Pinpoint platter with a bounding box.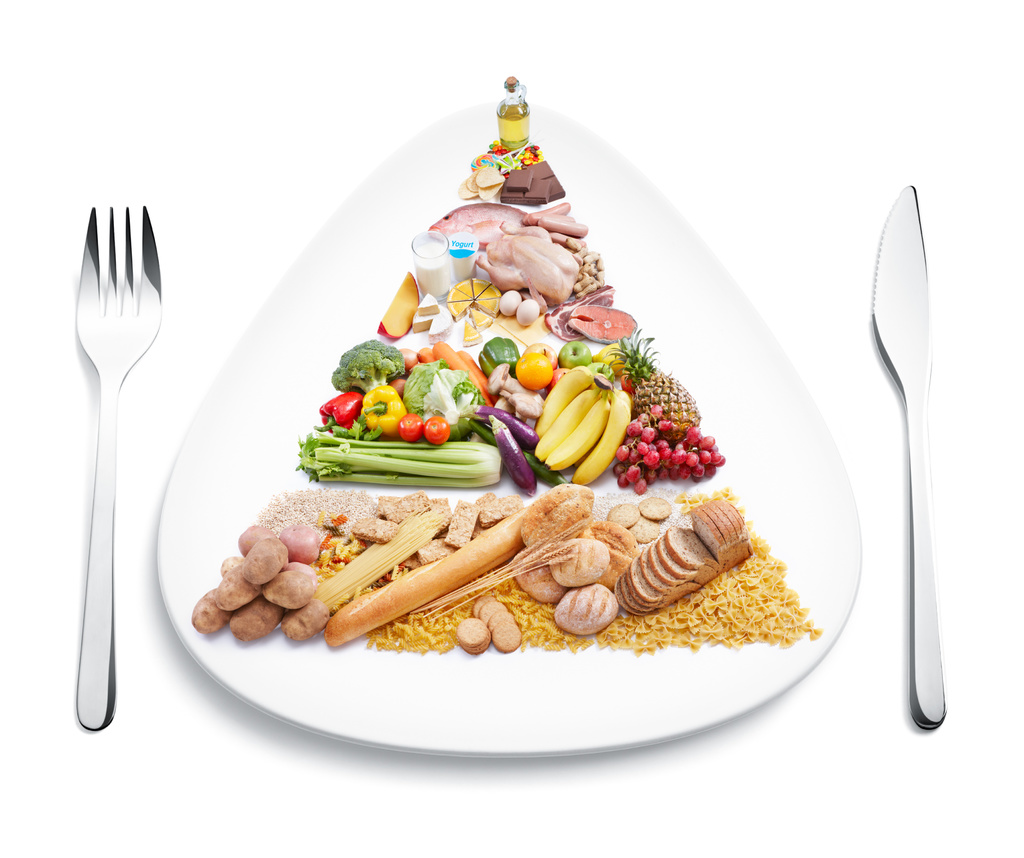
rect(155, 98, 860, 762).
